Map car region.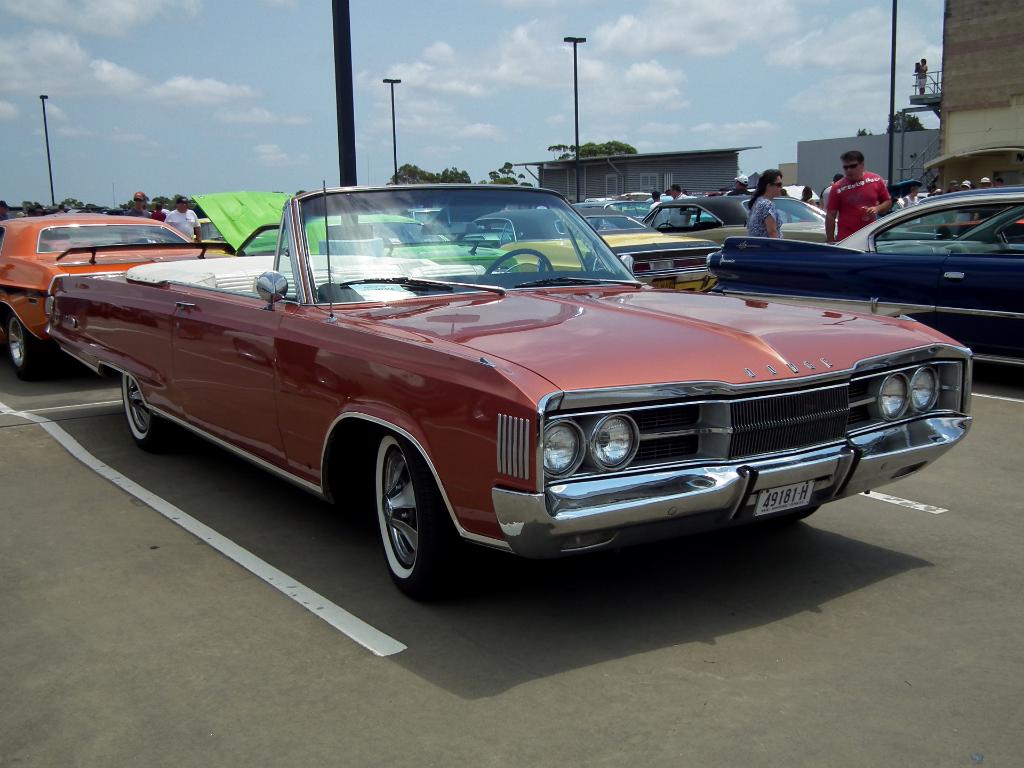
Mapped to select_region(506, 203, 729, 294).
